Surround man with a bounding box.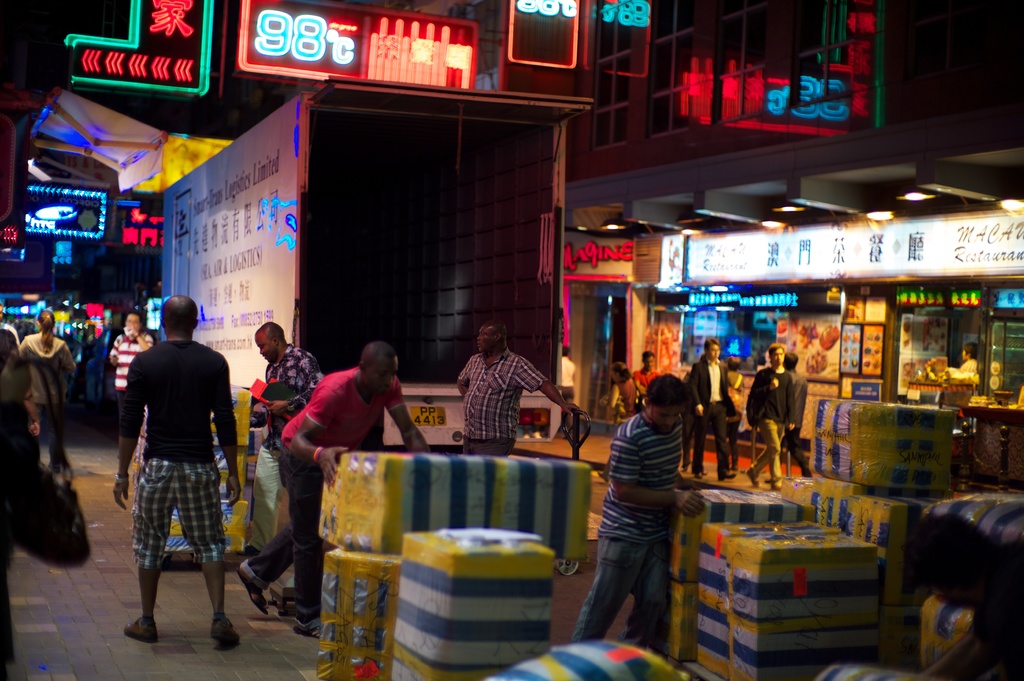
(109,312,155,453).
